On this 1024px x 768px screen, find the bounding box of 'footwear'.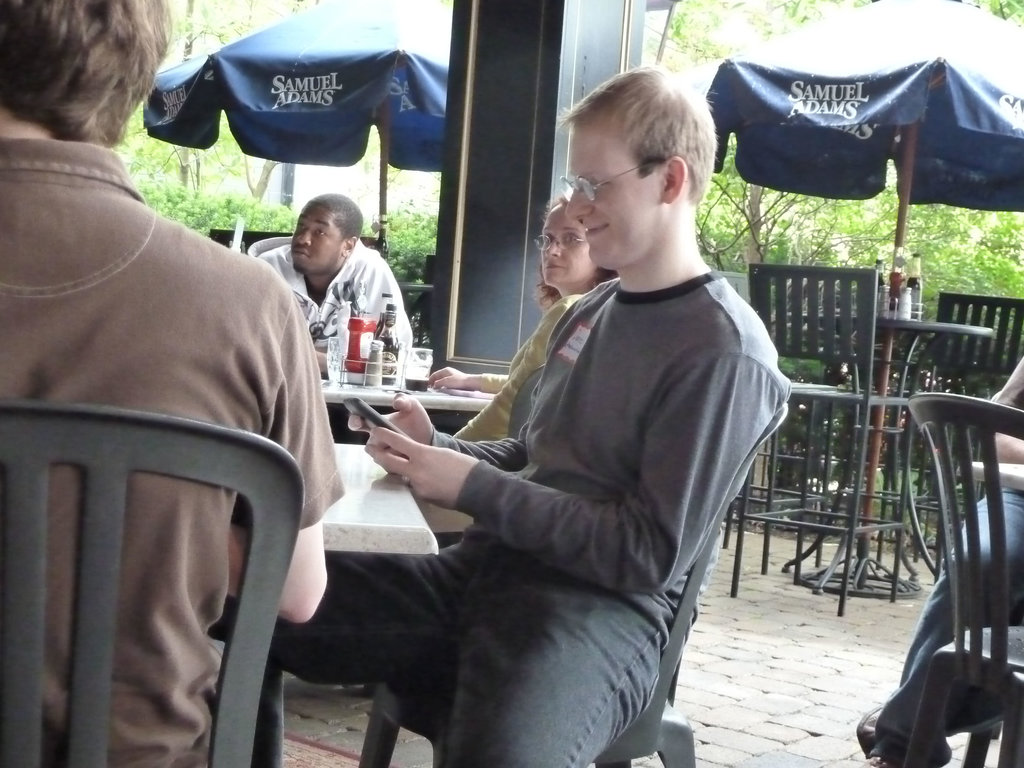
Bounding box: box=[858, 703, 878, 755].
